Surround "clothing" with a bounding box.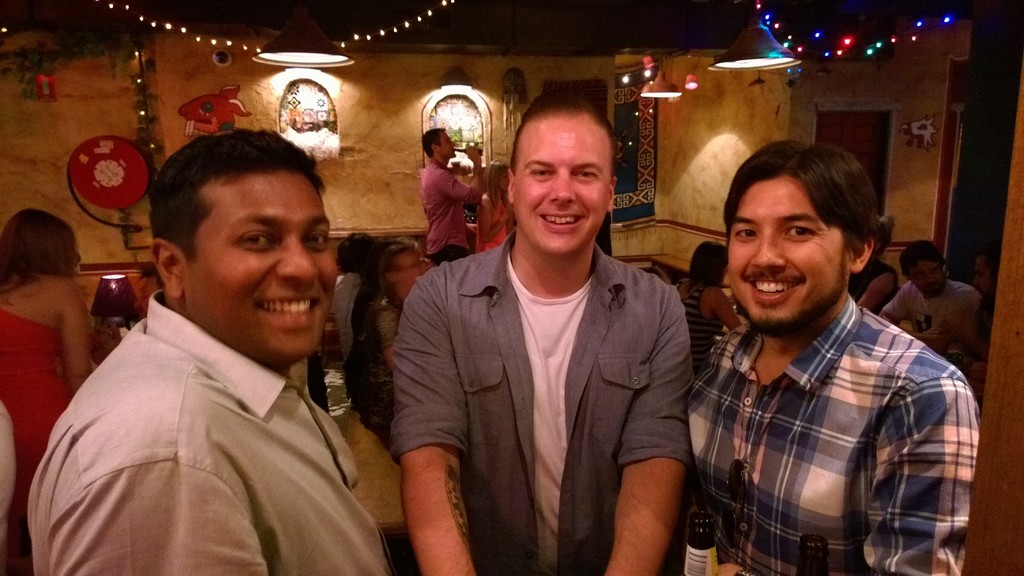
l=417, t=152, r=503, b=246.
